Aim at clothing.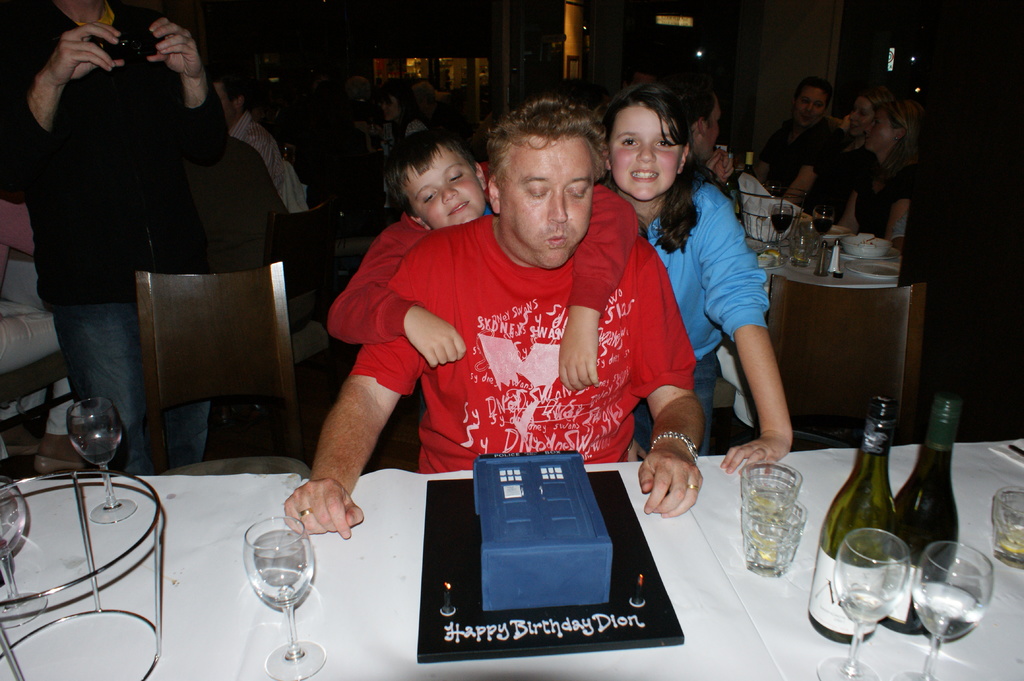
Aimed at 636/183/769/460.
